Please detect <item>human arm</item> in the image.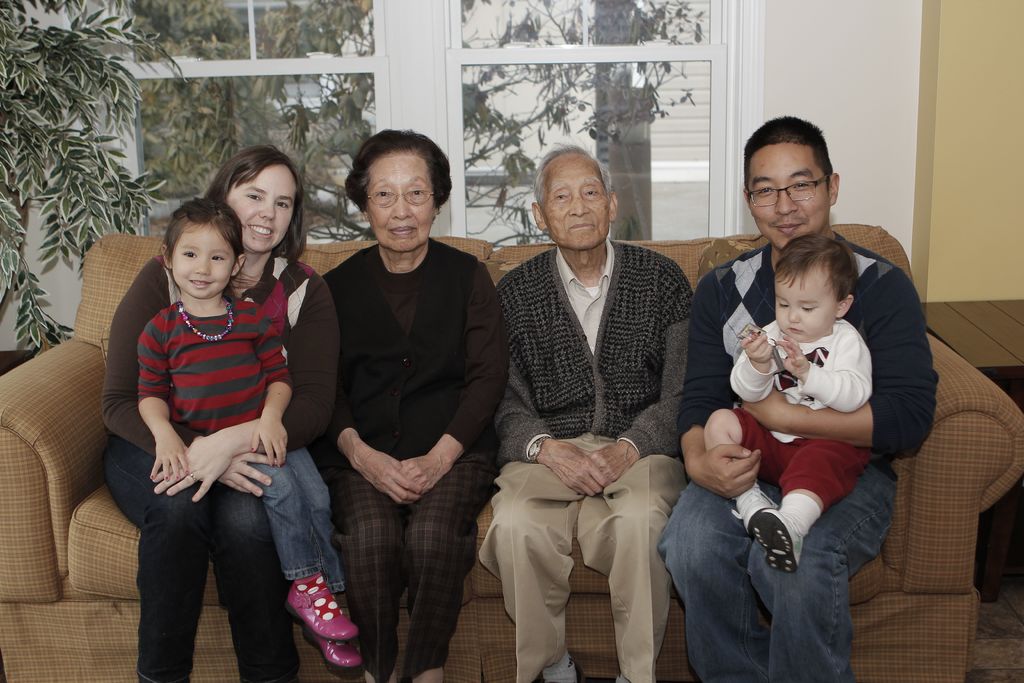
[228, 315, 297, 470].
